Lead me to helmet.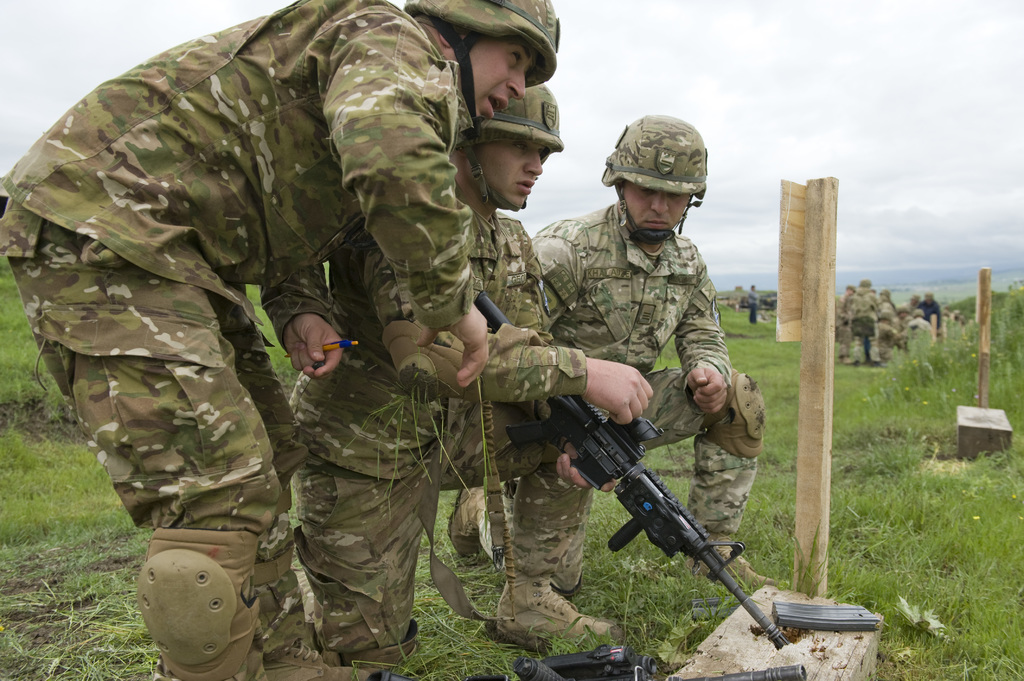
Lead to <region>408, 0, 565, 123</region>.
